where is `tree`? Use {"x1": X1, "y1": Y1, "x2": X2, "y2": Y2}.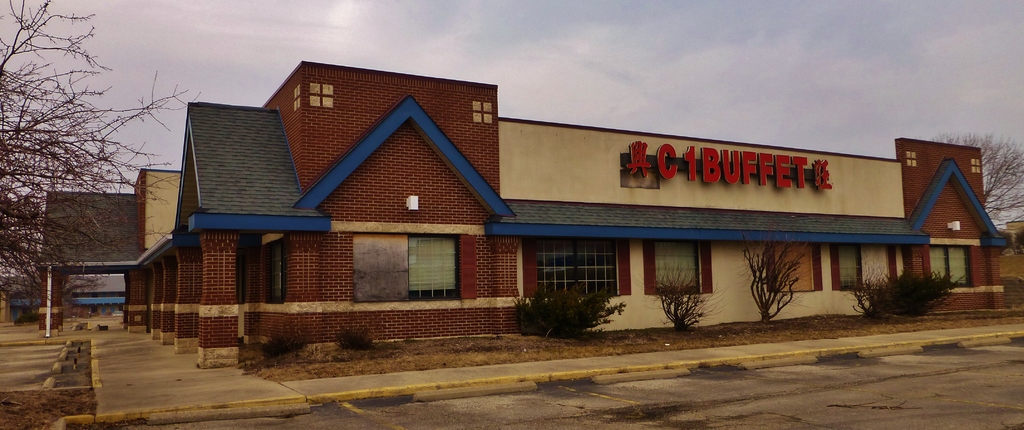
{"x1": 740, "y1": 237, "x2": 803, "y2": 323}.
